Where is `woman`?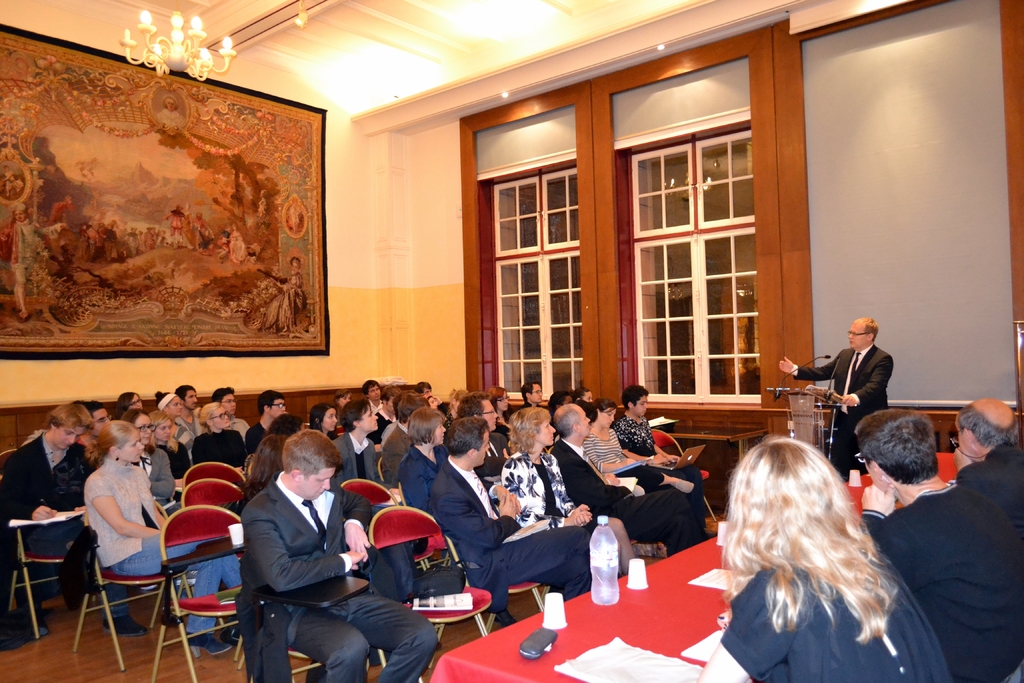
l=500, t=409, r=649, b=575.
